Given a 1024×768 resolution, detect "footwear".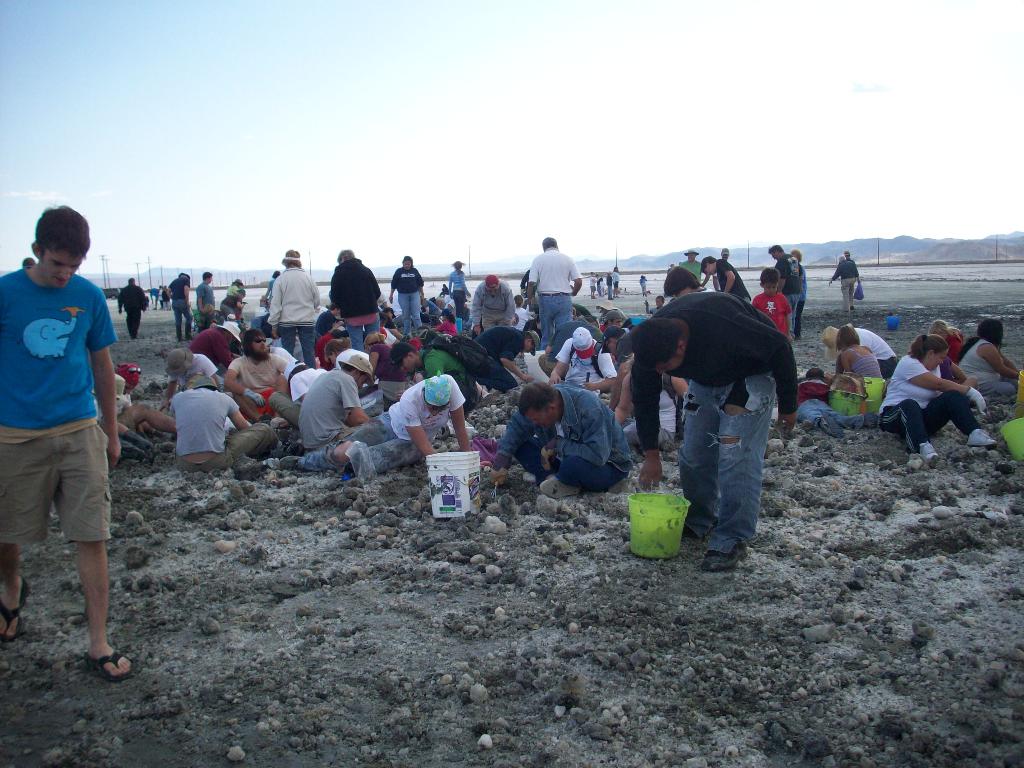
x1=965, y1=426, x2=996, y2=446.
